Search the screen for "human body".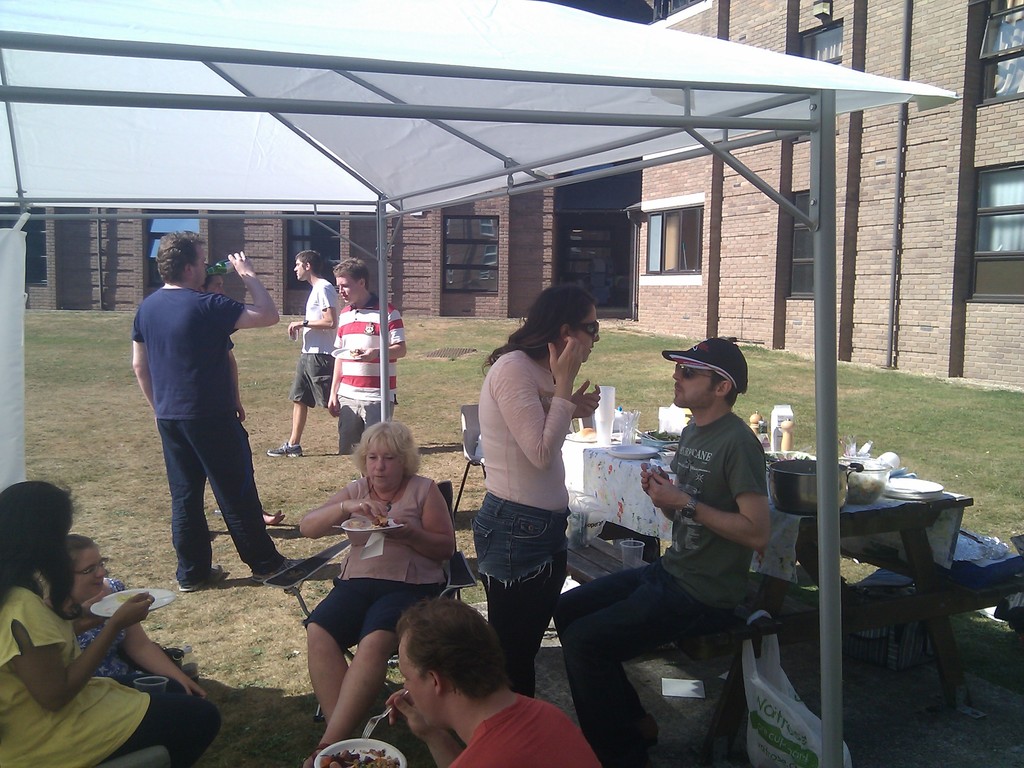
Found at region(390, 590, 600, 767).
